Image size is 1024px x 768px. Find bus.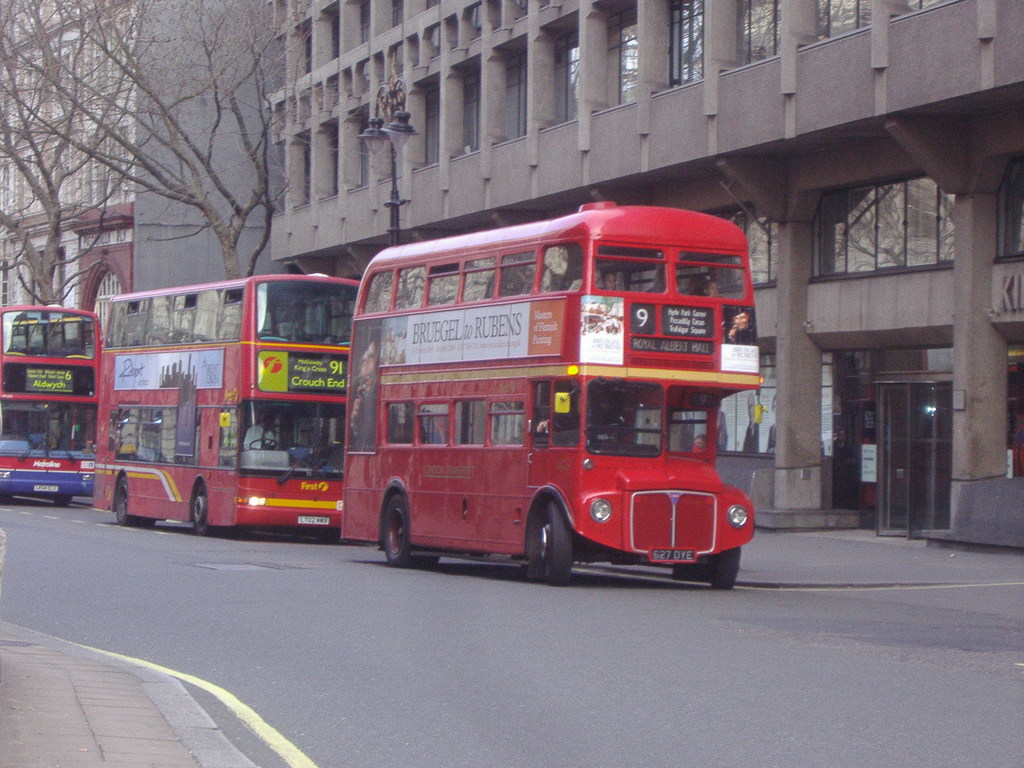
rect(1, 301, 103, 504).
